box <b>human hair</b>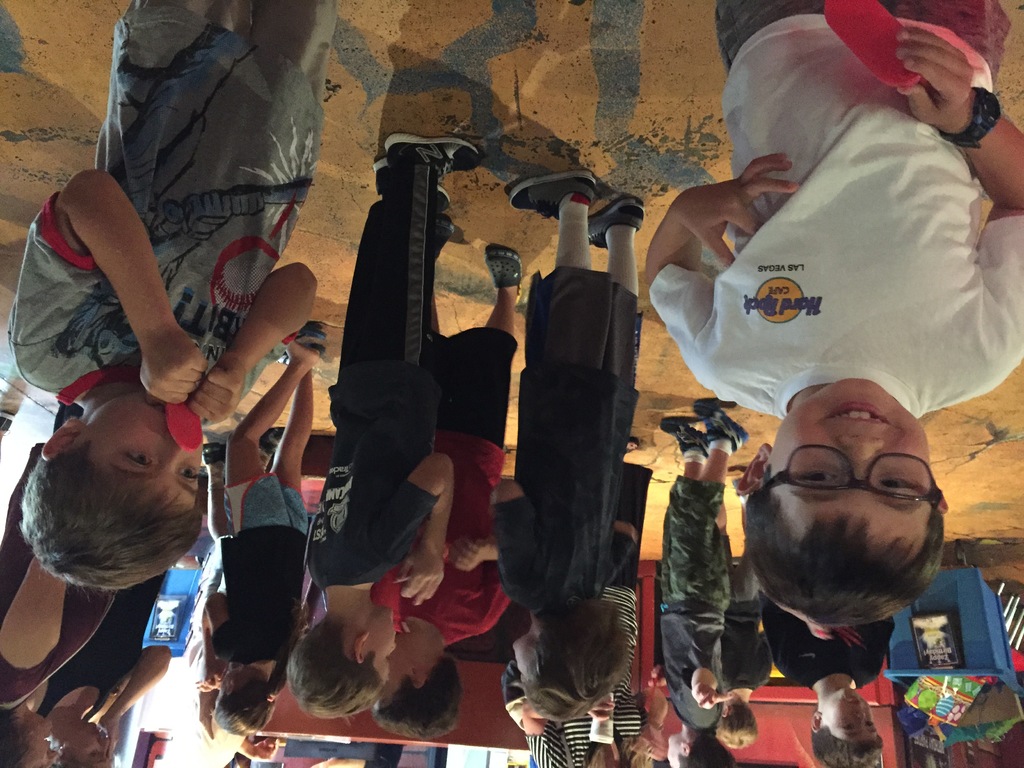
676,730,741,767
